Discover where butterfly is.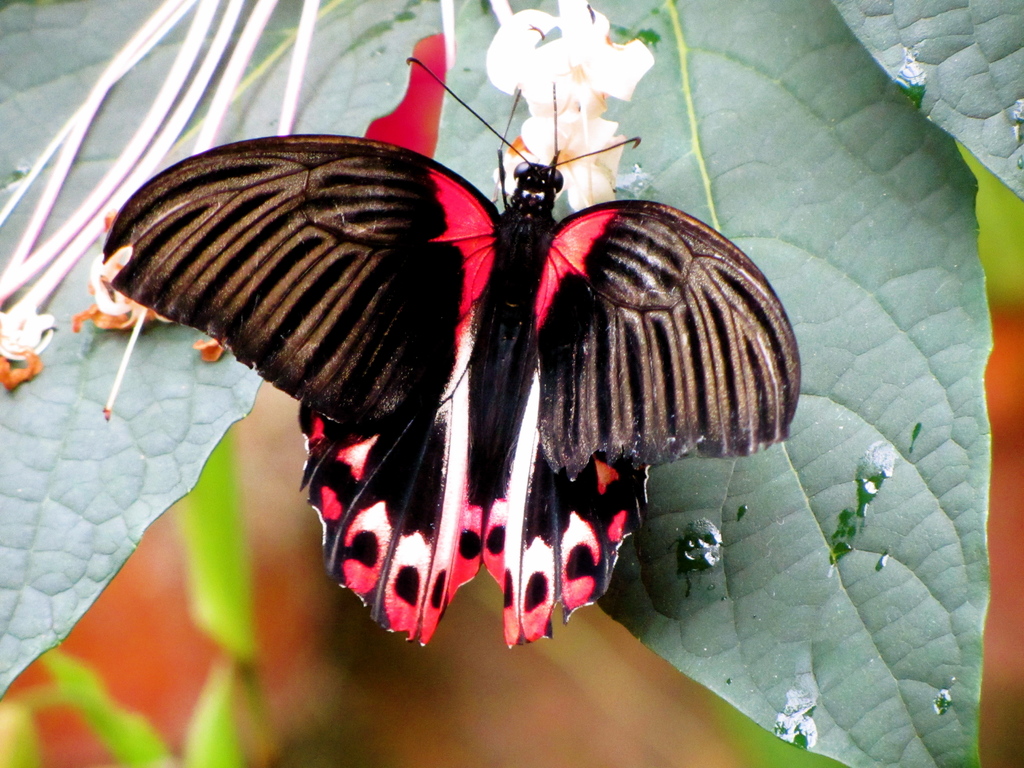
Discovered at (79,42,804,646).
